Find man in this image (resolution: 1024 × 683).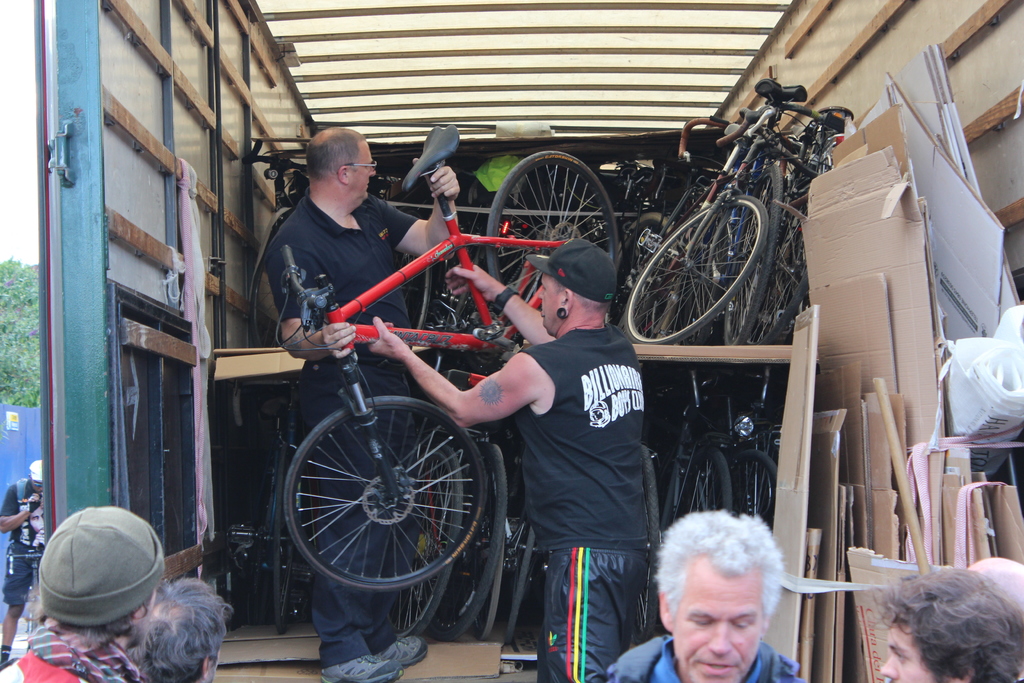
<region>368, 239, 643, 682</region>.
